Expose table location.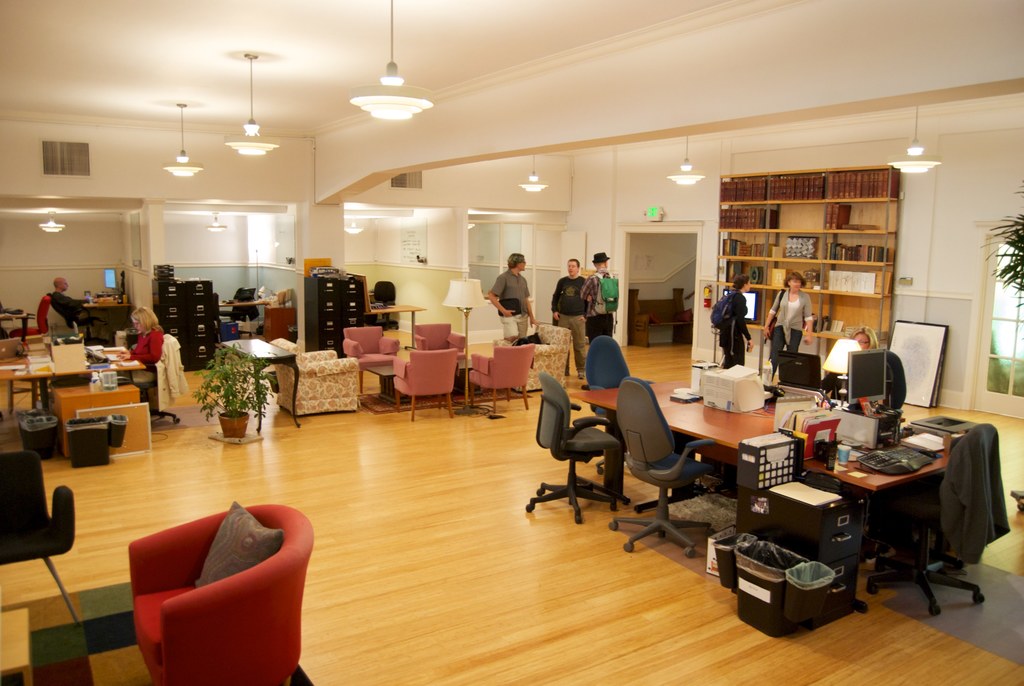
Exposed at region(218, 335, 302, 434).
